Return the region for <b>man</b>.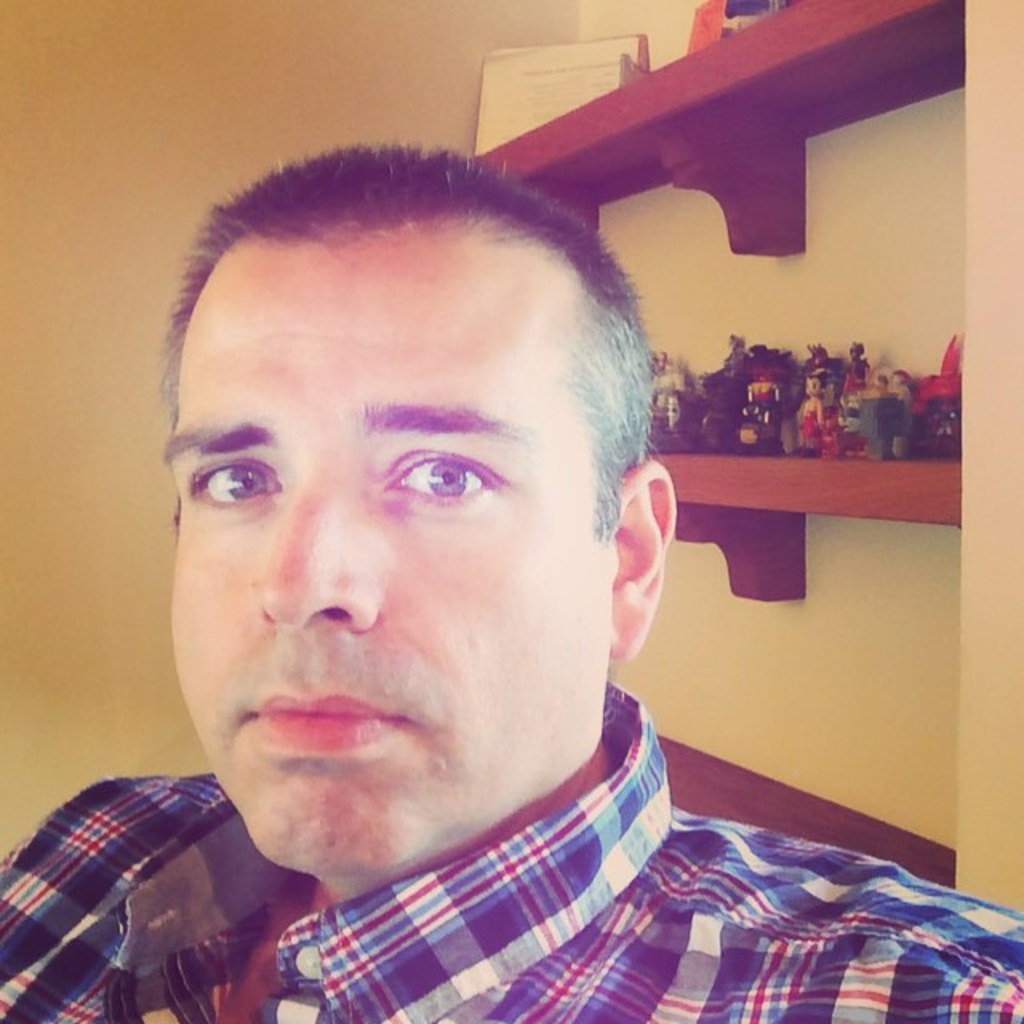
0/146/949/1021.
